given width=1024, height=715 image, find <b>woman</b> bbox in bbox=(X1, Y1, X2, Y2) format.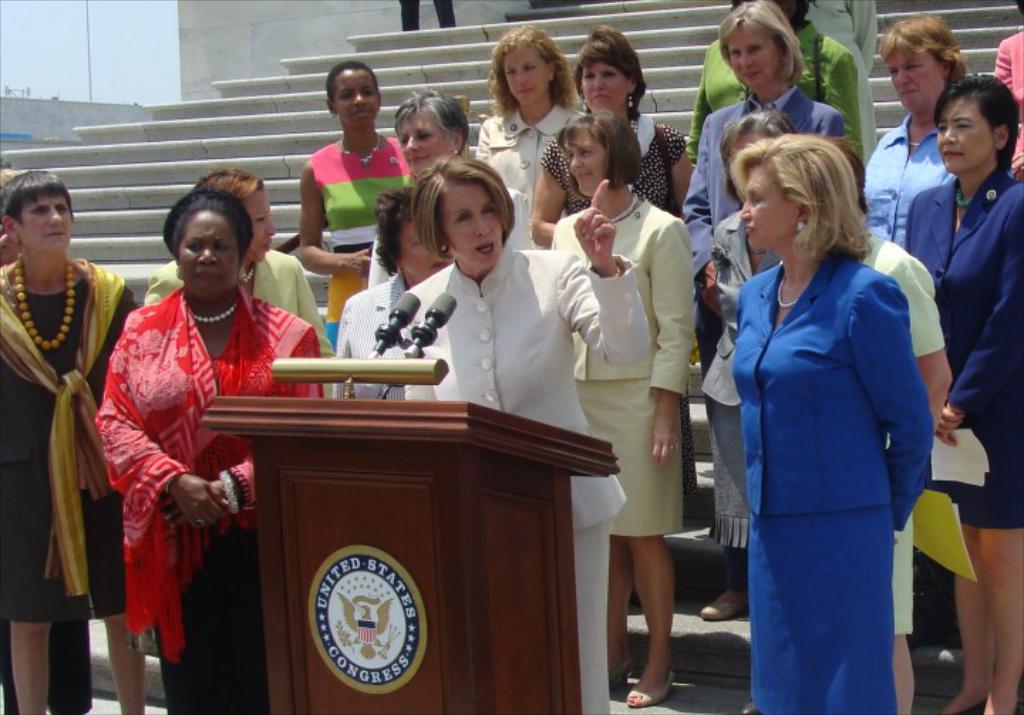
bbox=(707, 0, 856, 254).
